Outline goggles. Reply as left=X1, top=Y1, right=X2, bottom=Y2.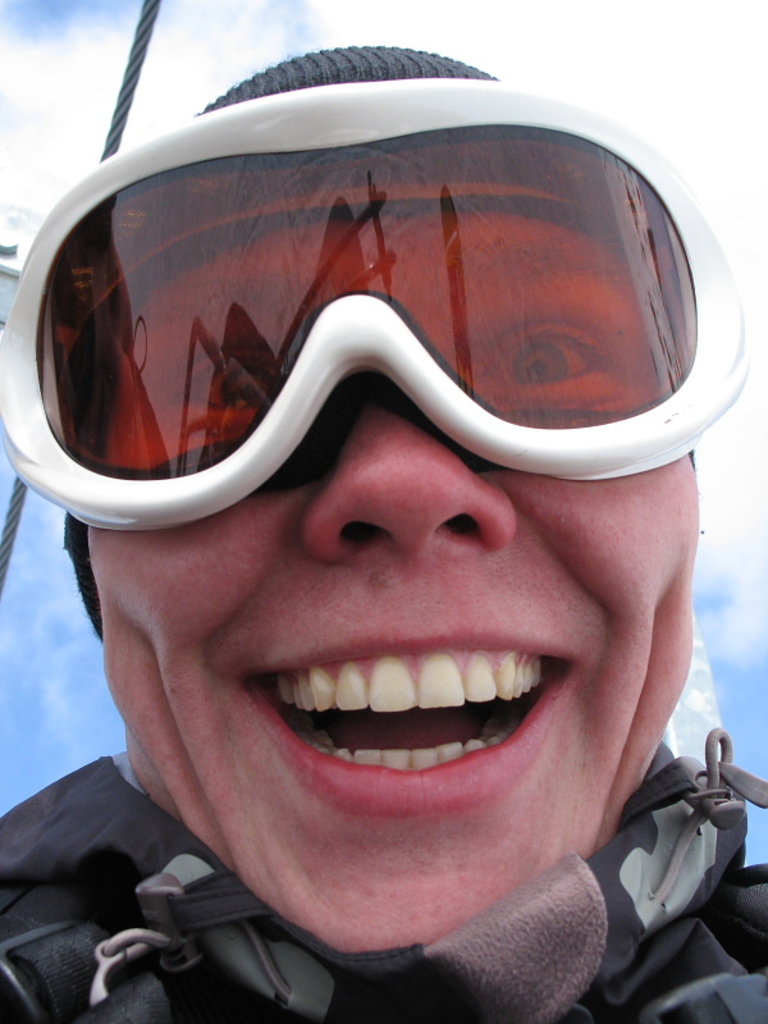
left=0, top=63, right=753, bottom=532.
